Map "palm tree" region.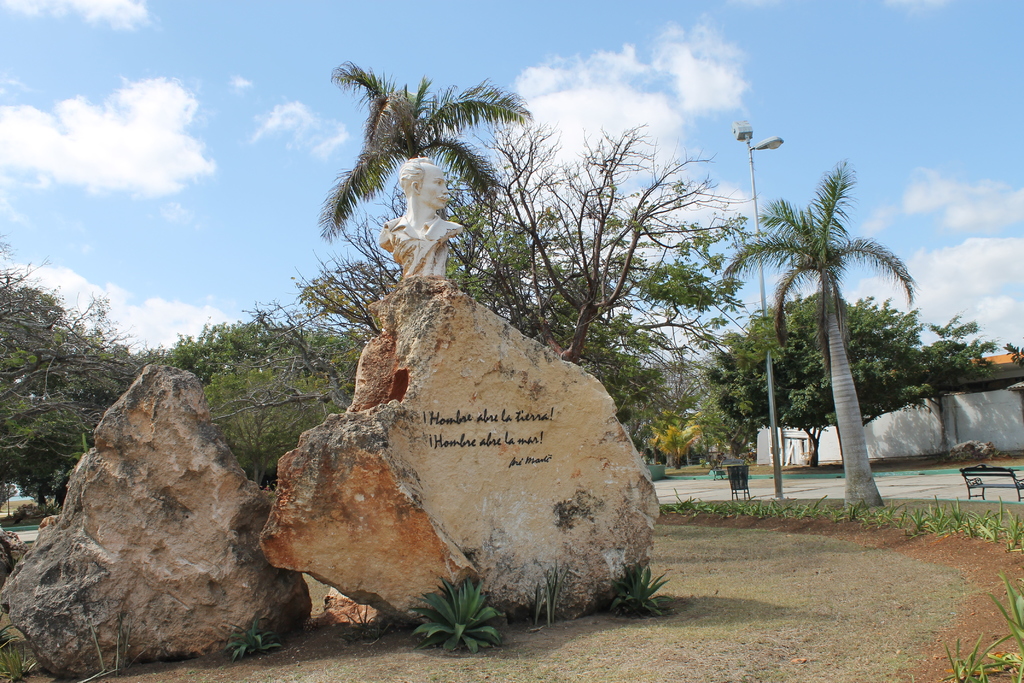
Mapped to select_region(743, 170, 912, 504).
